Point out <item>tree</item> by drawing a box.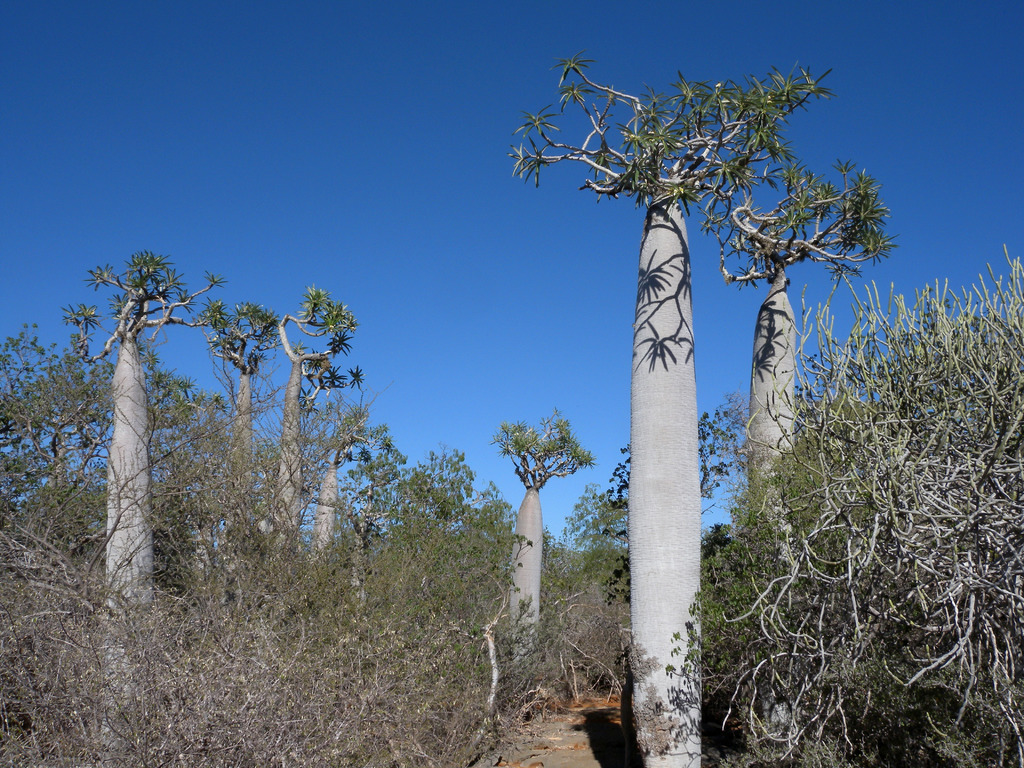
box=[467, 407, 630, 712].
